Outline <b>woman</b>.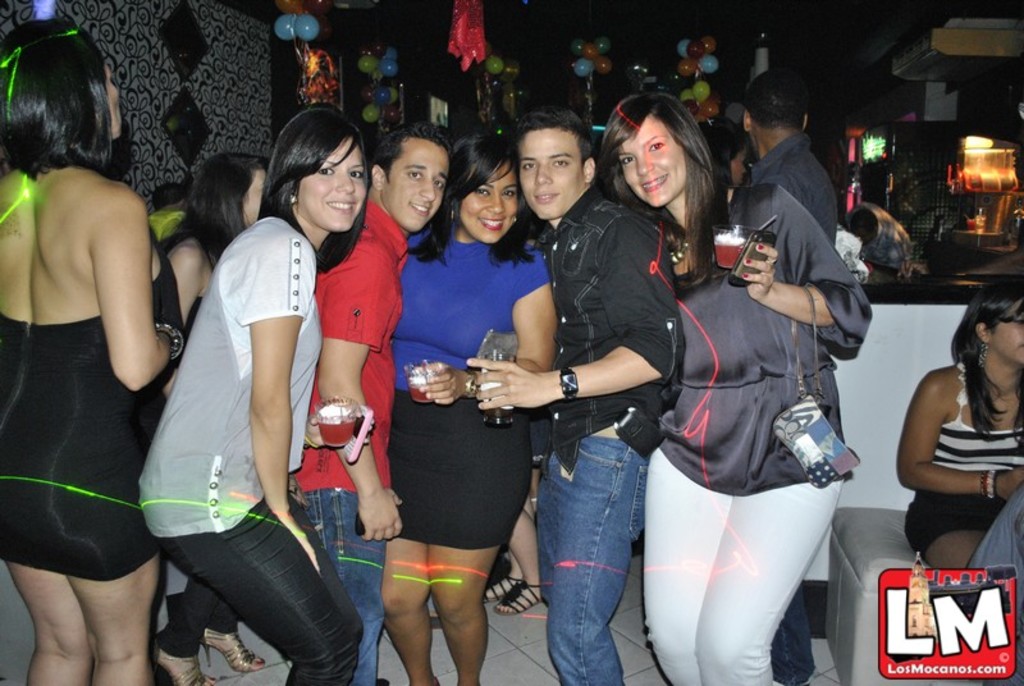
Outline: Rect(402, 134, 563, 685).
